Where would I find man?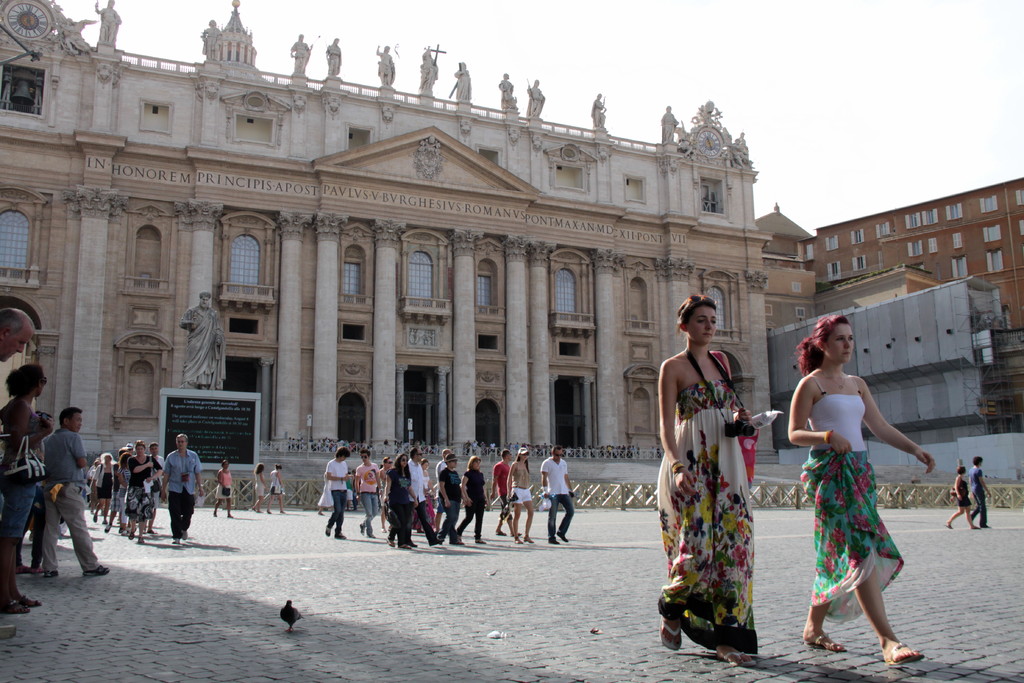
At <box>320,445,356,536</box>.
